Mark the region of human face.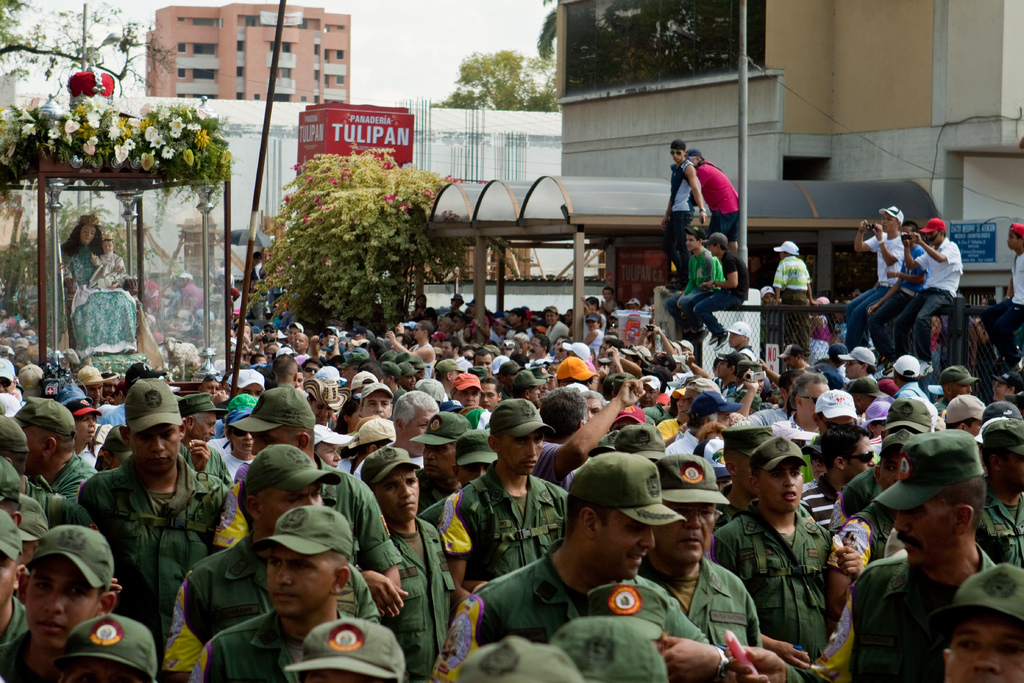
Region: l=993, t=380, r=1008, b=400.
